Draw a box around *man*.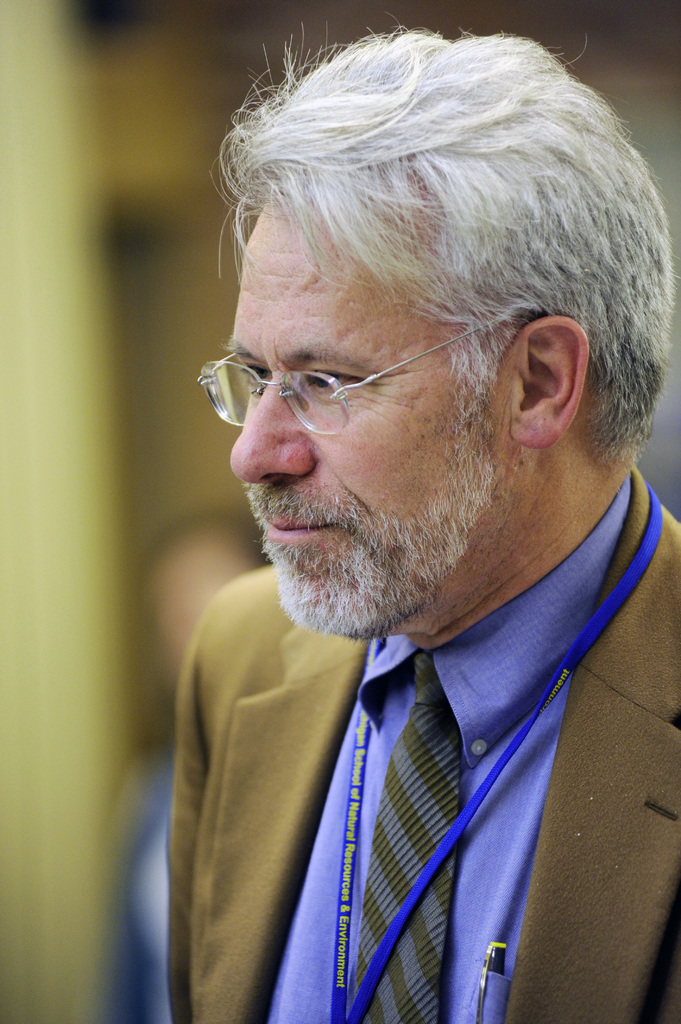
166:10:680:1023.
